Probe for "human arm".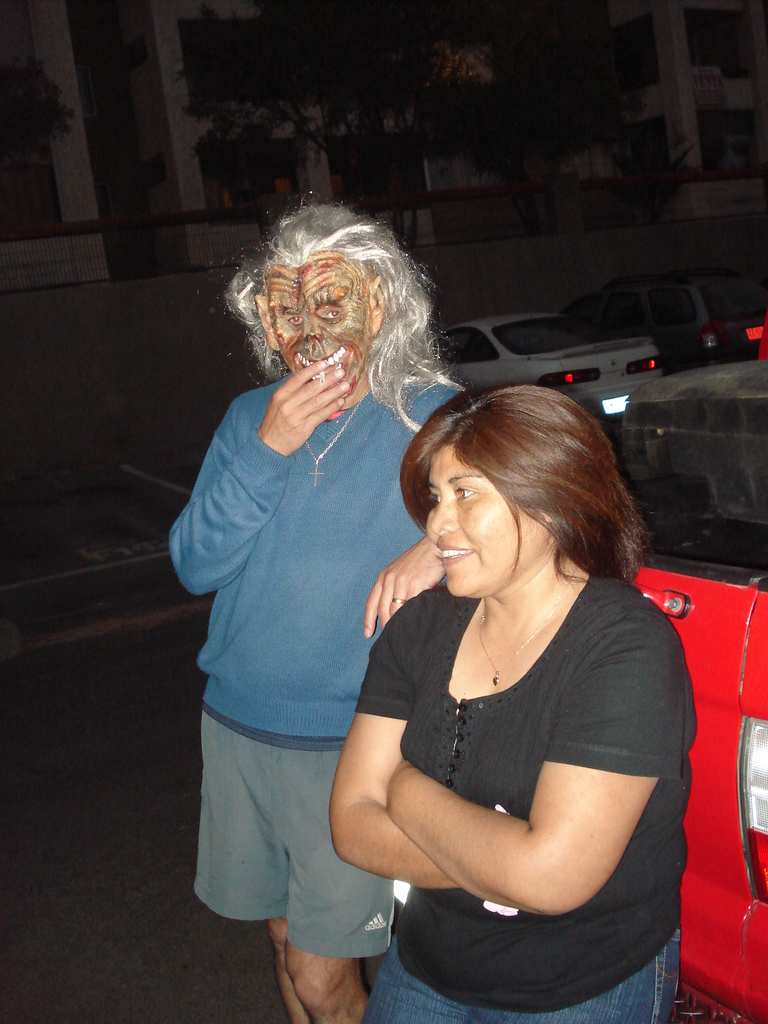
Probe result: <bbox>326, 590, 457, 889</bbox>.
